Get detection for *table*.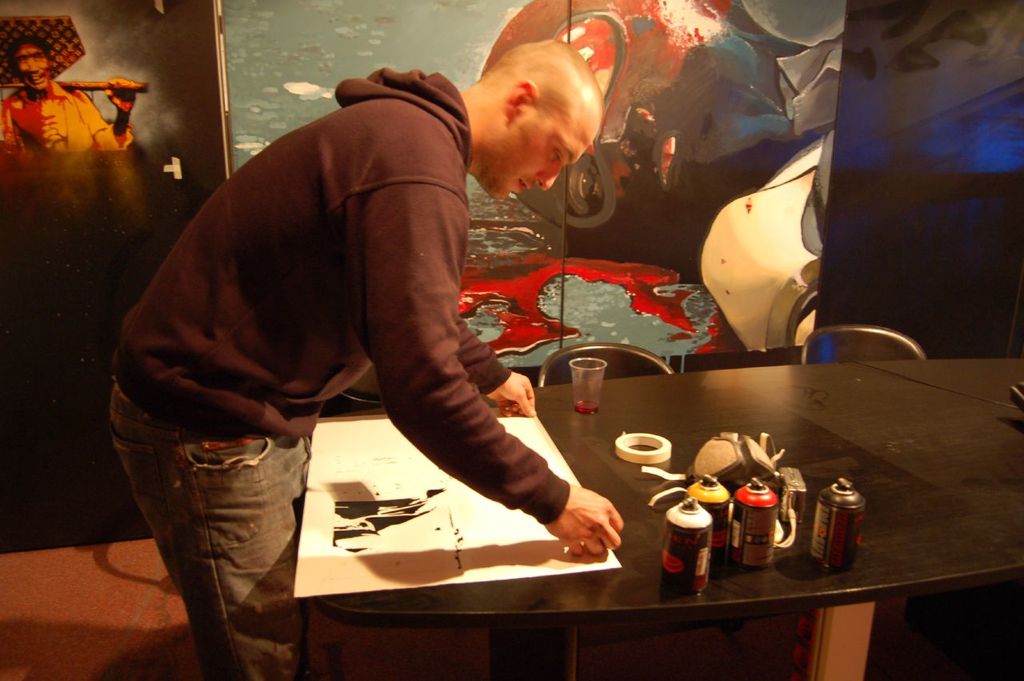
Detection: bbox(859, 356, 1023, 408).
